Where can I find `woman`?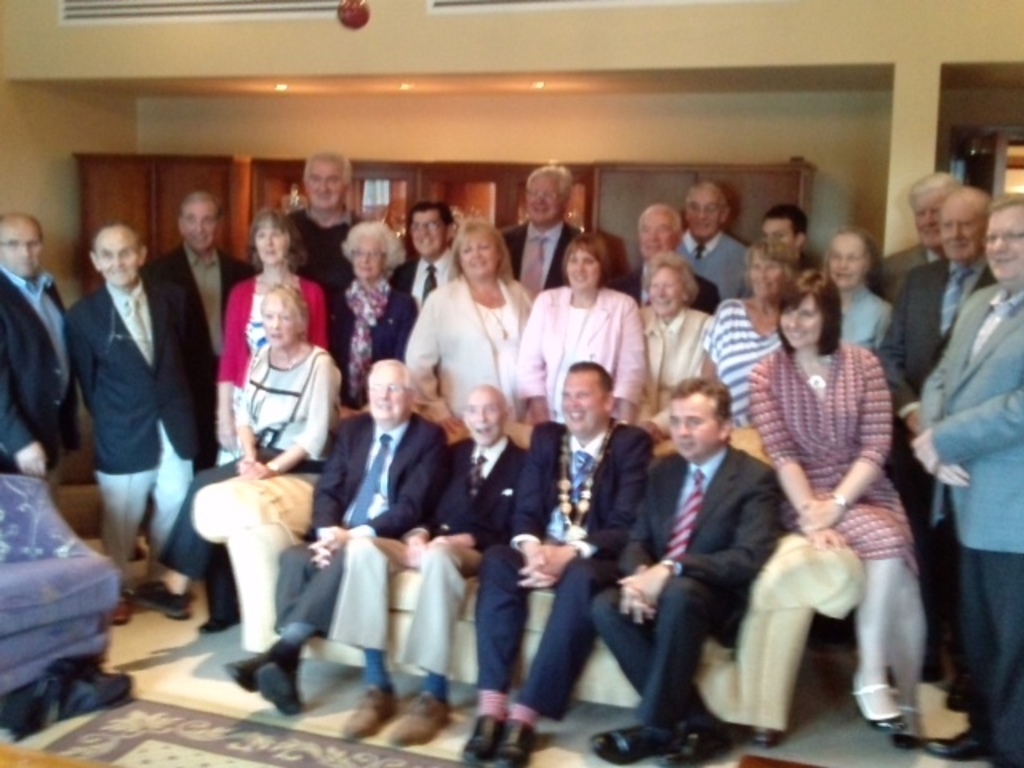
You can find it at select_region(734, 224, 922, 755).
